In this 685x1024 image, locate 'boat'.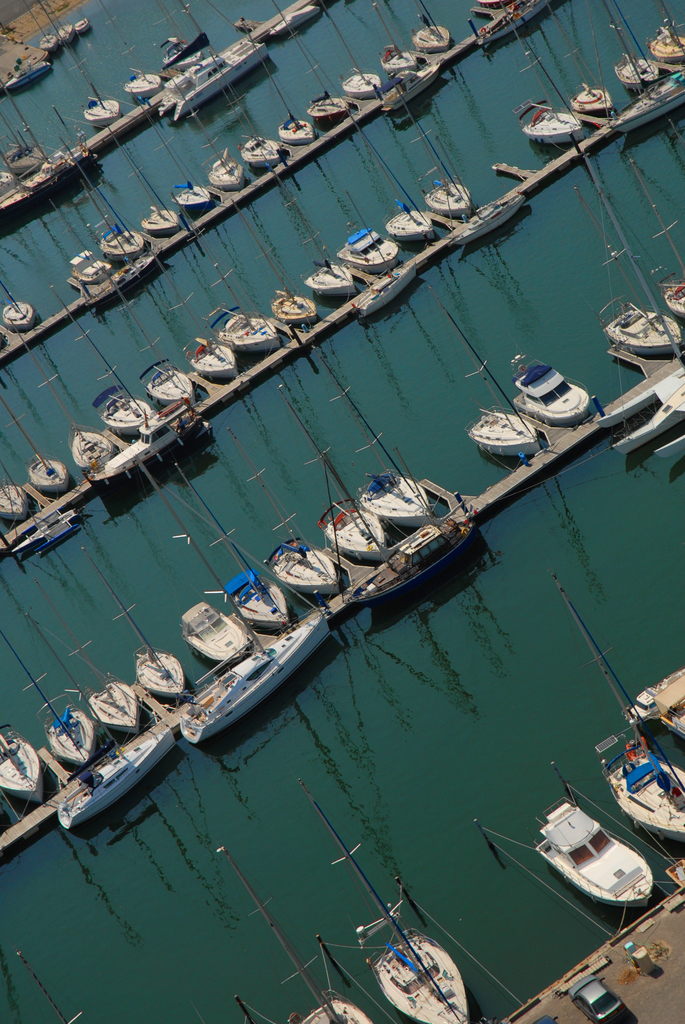
Bounding box: {"left": 646, "top": 665, "right": 684, "bottom": 737}.
